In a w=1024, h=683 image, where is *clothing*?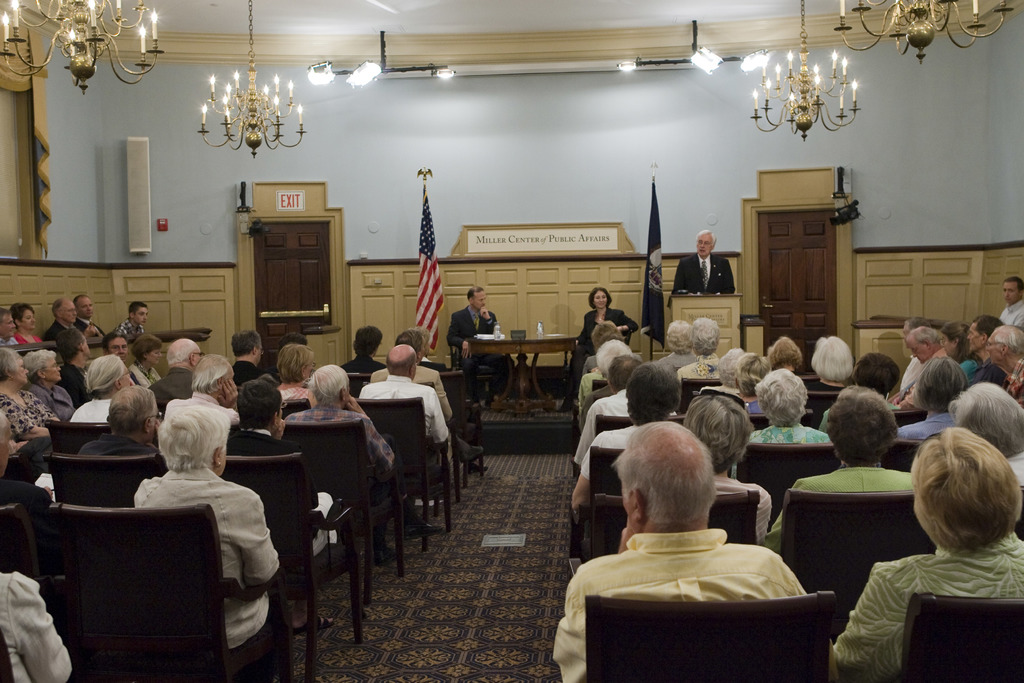
bbox=(72, 395, 109, 422).
